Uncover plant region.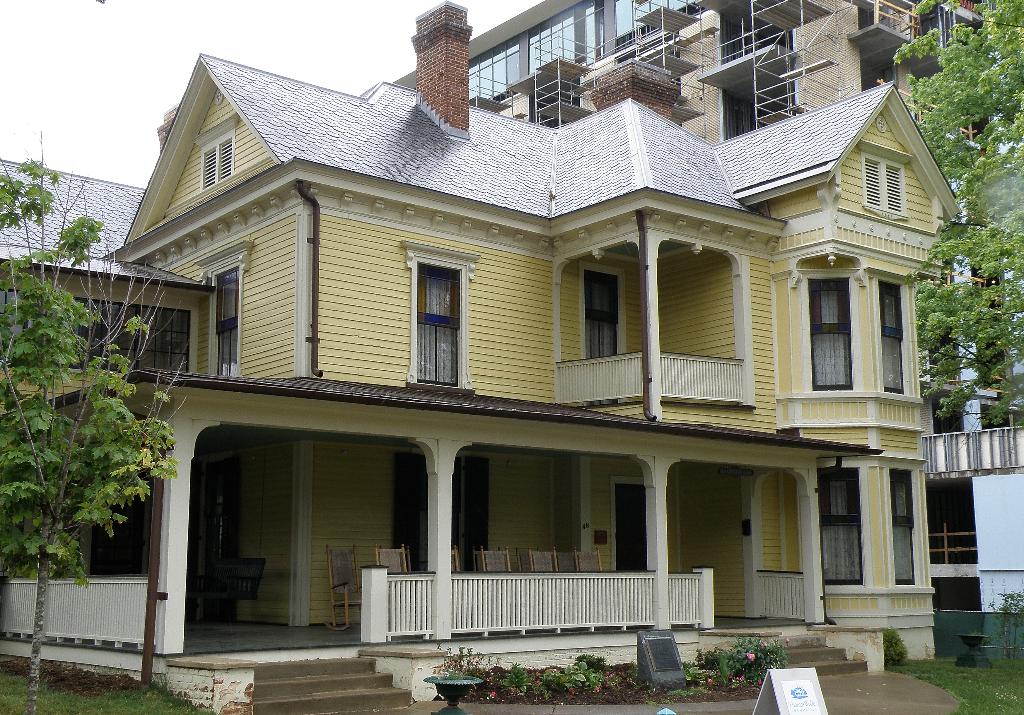
Uncovered: bbox(882, 625, 908, 663).
